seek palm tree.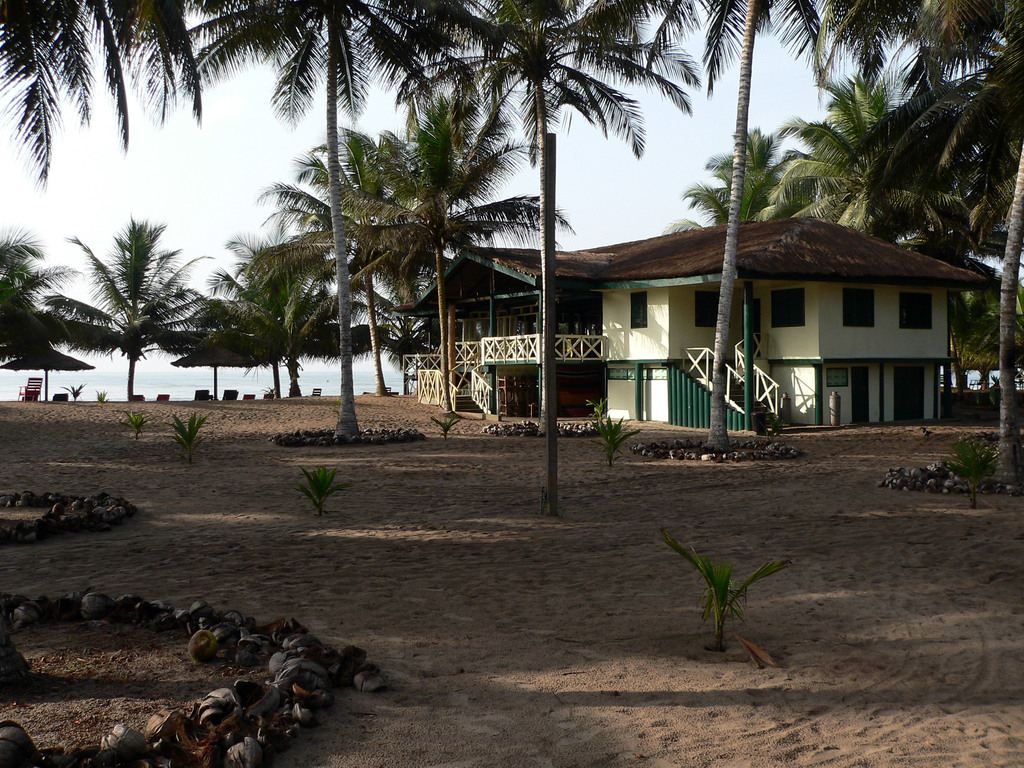
<region>360, 97, 548, 390</region>.
